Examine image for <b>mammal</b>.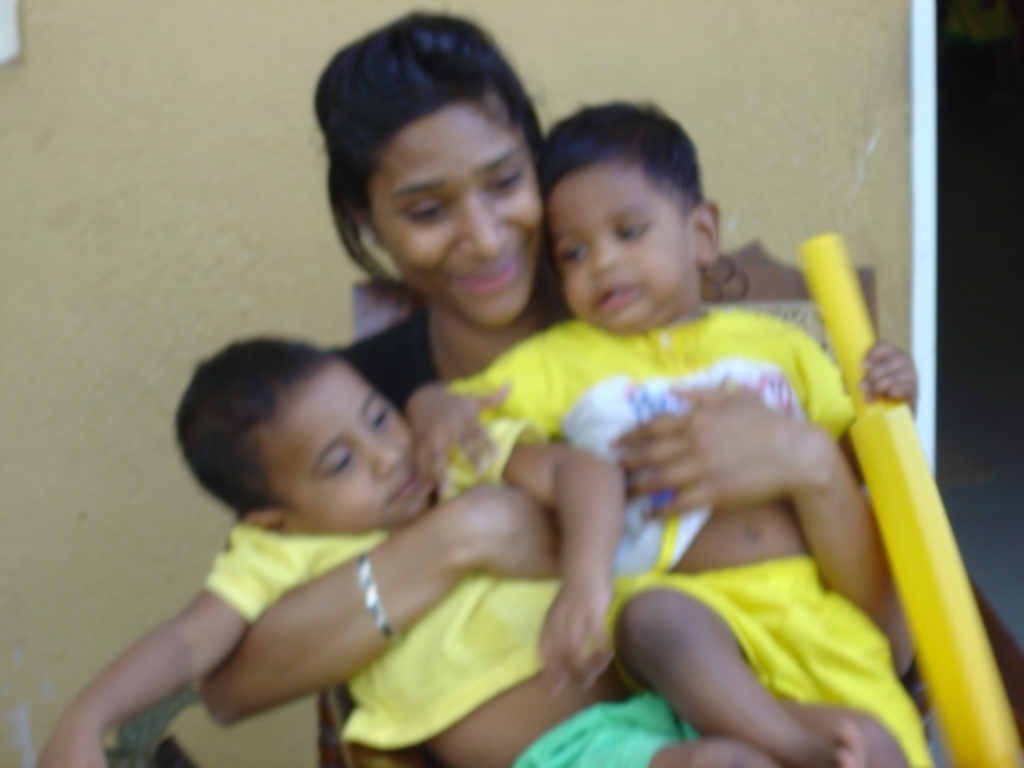
Examination result: x1=198 y1=6 x2=912 y2=723.
